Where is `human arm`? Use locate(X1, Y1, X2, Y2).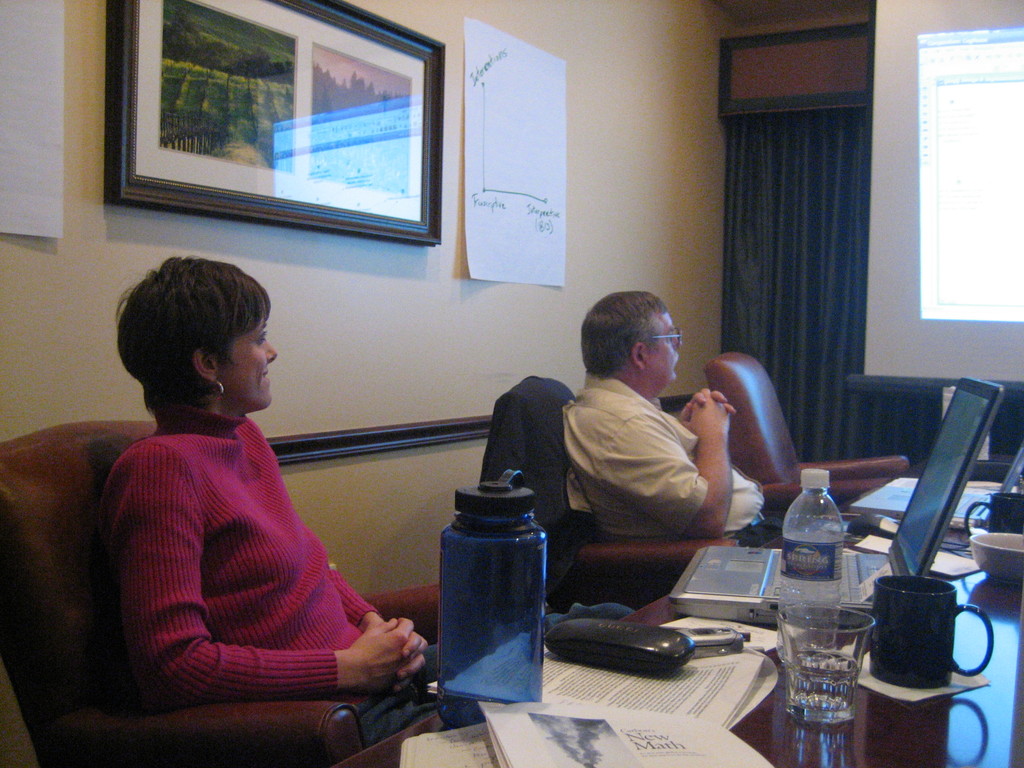
locate(333, 569, 428, 691).
